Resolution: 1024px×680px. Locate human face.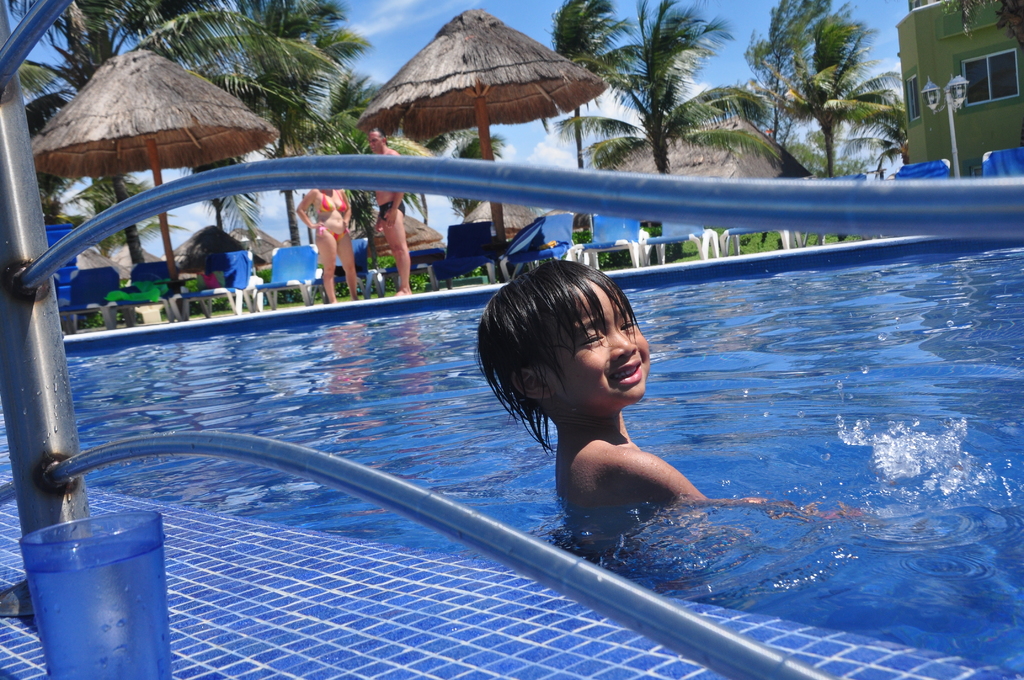
region(540, 282, 651, 409).
